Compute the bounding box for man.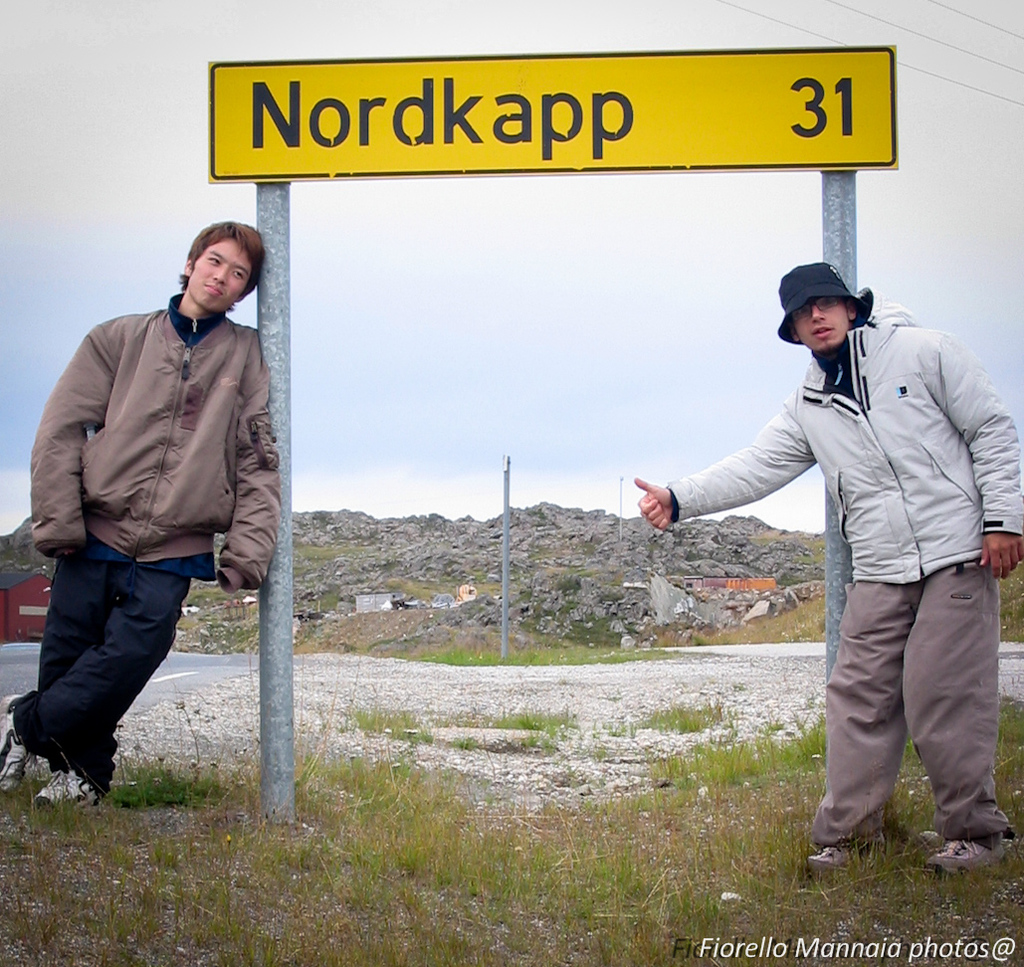
x1=0 y1=208 x2=290 y2=820.
